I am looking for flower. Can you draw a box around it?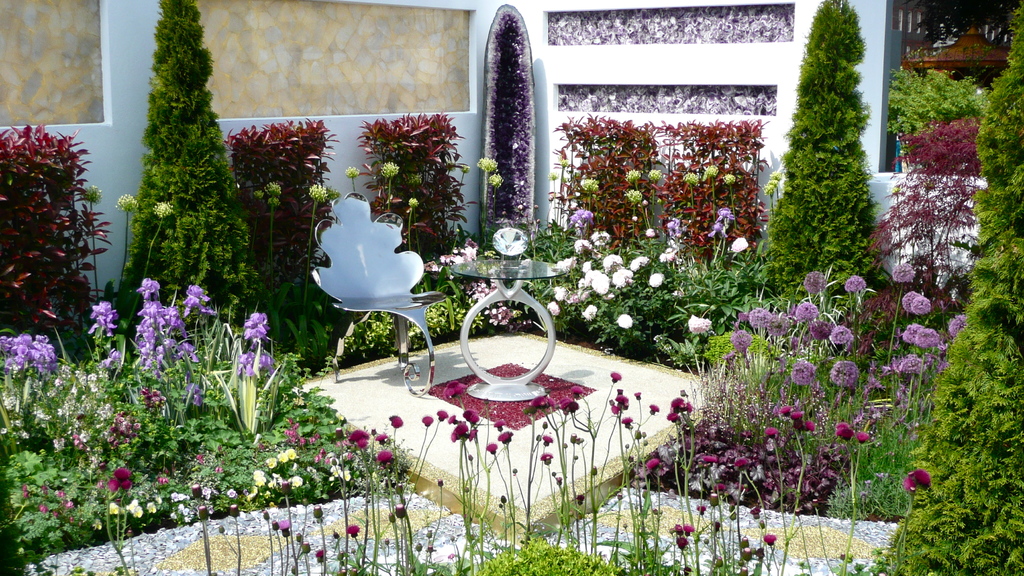
Sure, the bounding box is (x1=156, y1=204, x2=173, y2=218).
